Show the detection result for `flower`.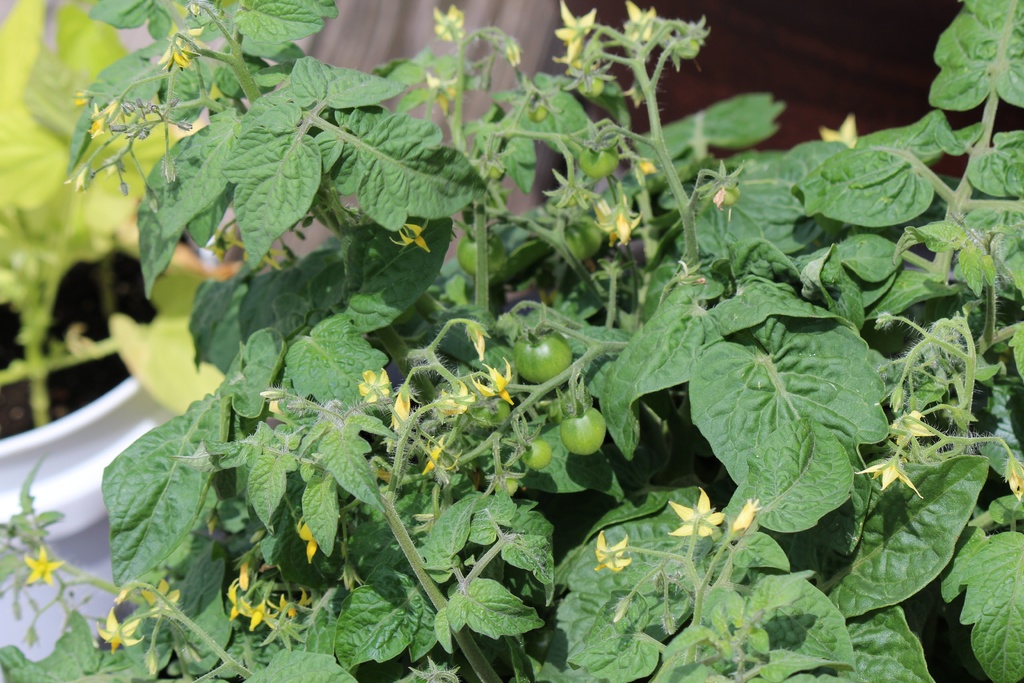
box(72, 165, 84, 190).
